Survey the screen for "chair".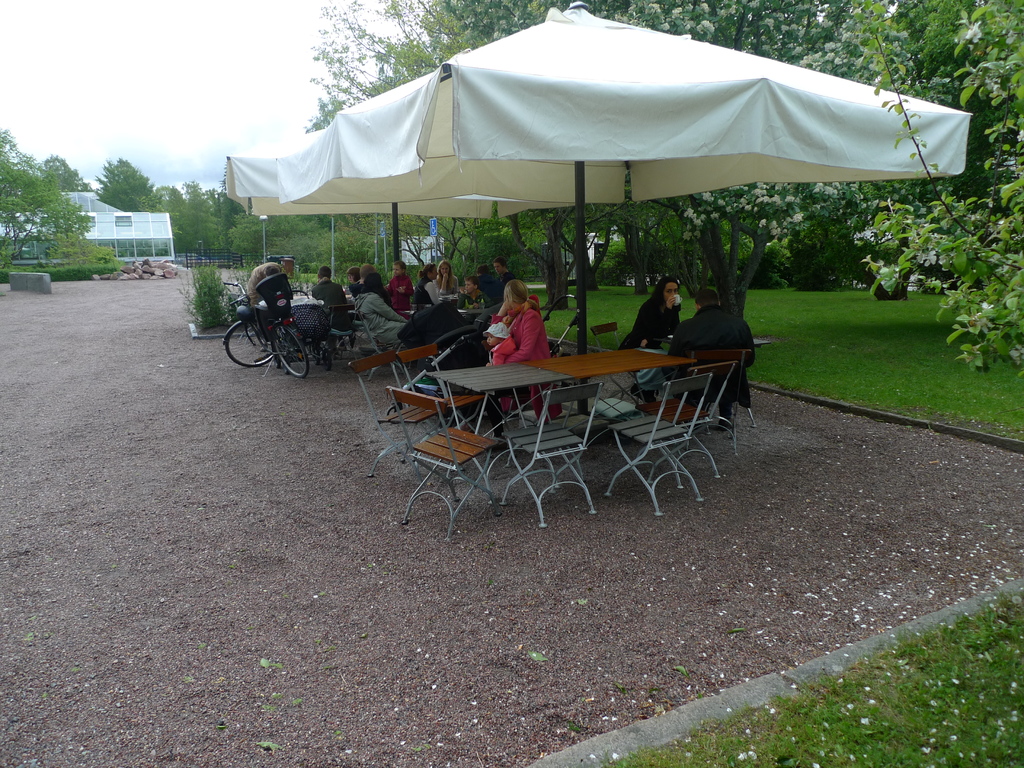
Survey found: l=492, t=385, r=604, b=526.
